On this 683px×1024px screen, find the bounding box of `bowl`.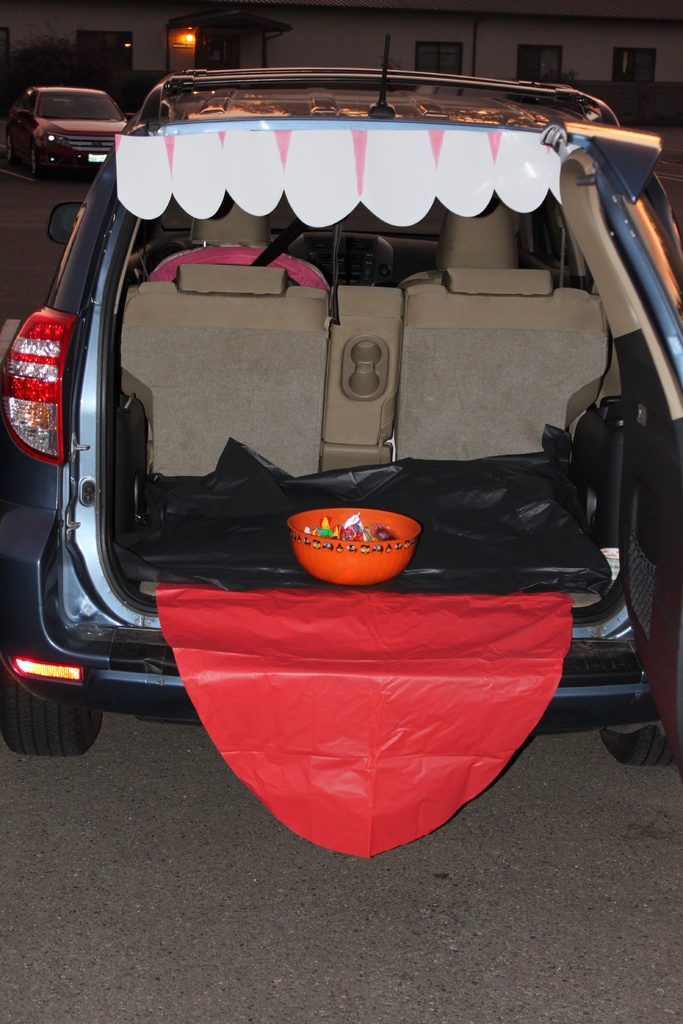
Bounding box: [x1=277, y1=498, x2=425, y2=581].
